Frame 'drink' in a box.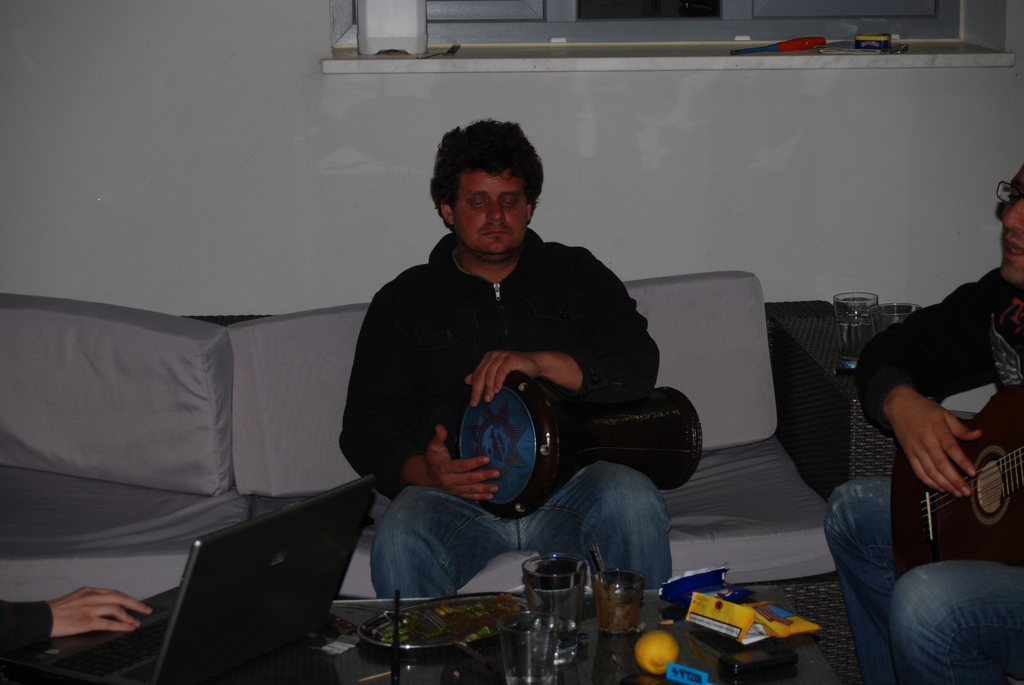
[x1=519, y1=557, x2=588, y2=662].
